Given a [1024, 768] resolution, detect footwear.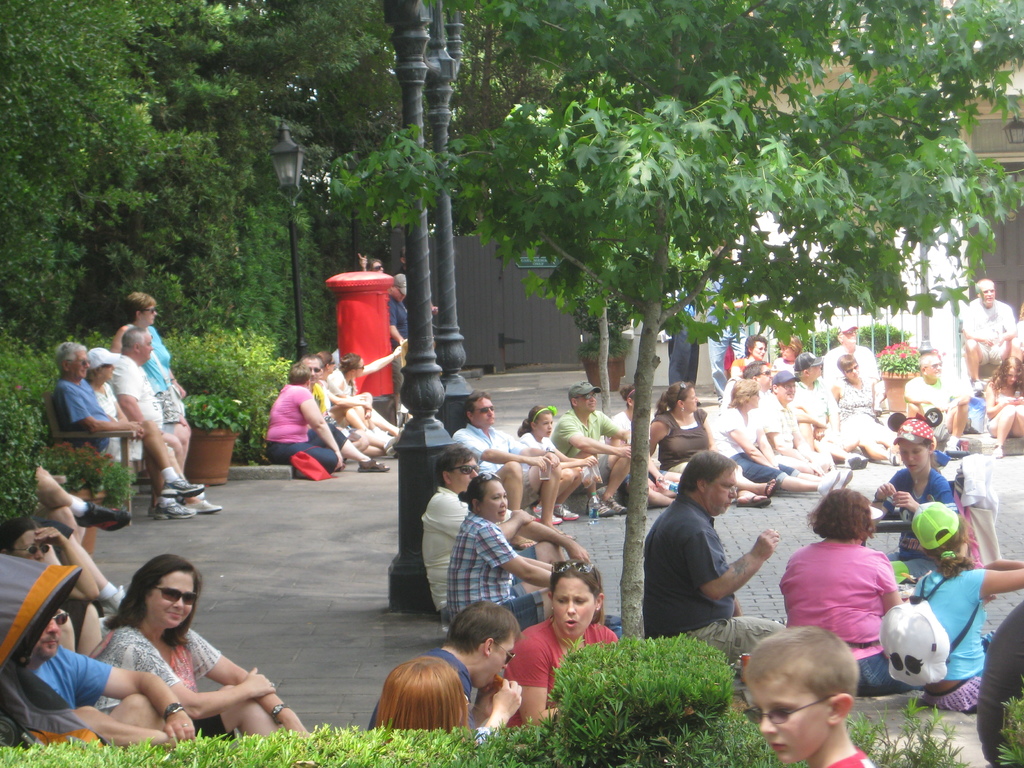
detection(381, 431, 399, 460).
